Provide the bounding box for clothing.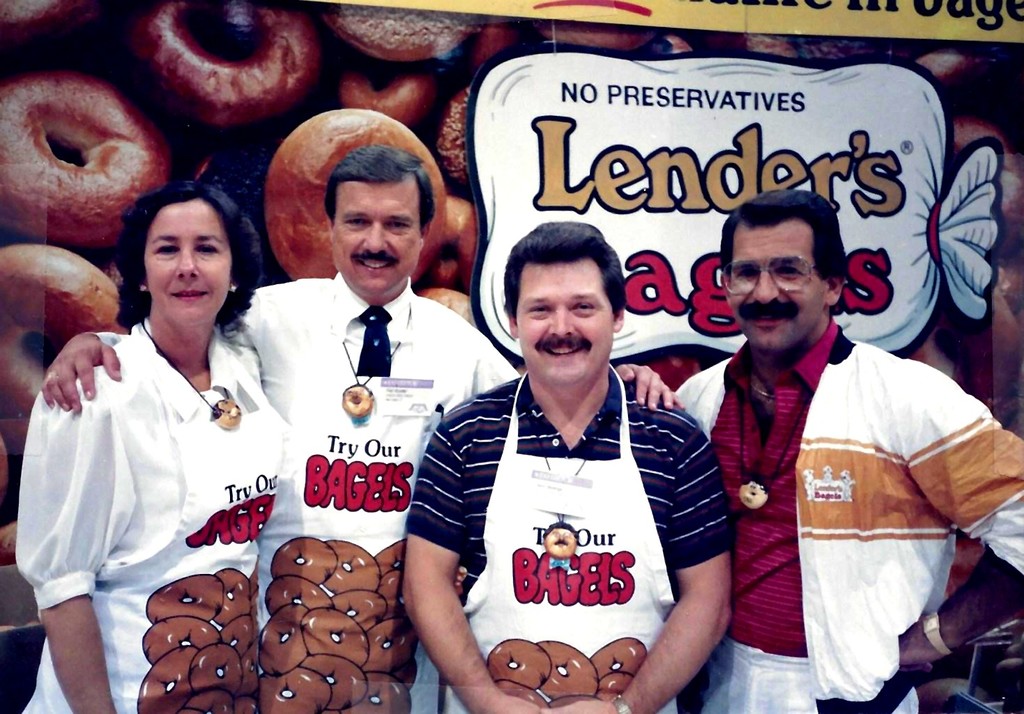
bbox=(414, 395, 717, 713).
